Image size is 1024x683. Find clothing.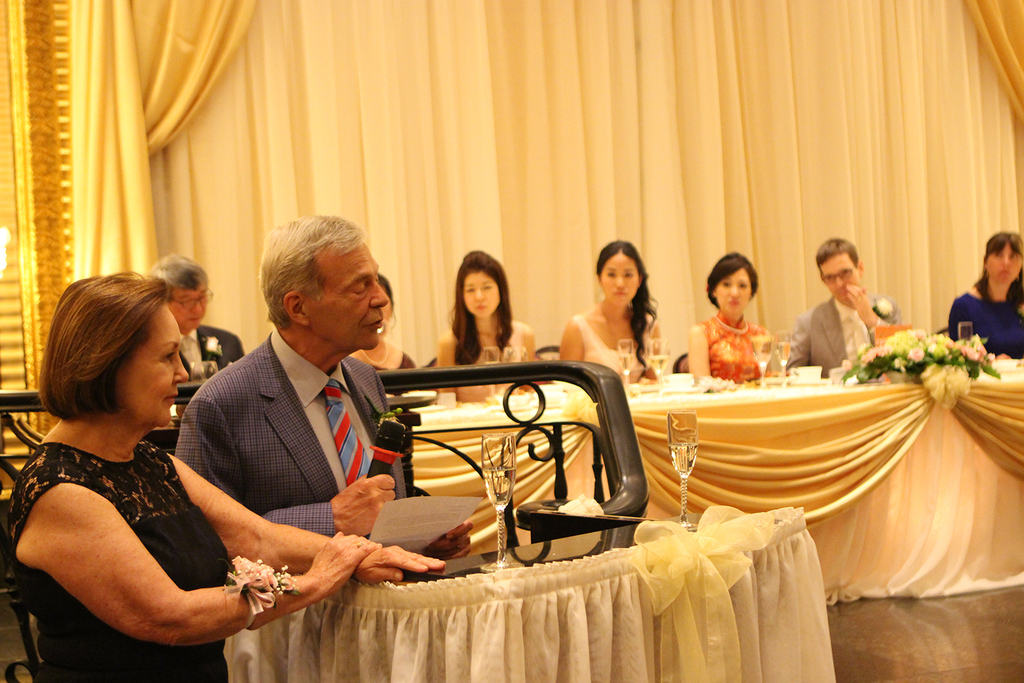
(371,352,417,370).
